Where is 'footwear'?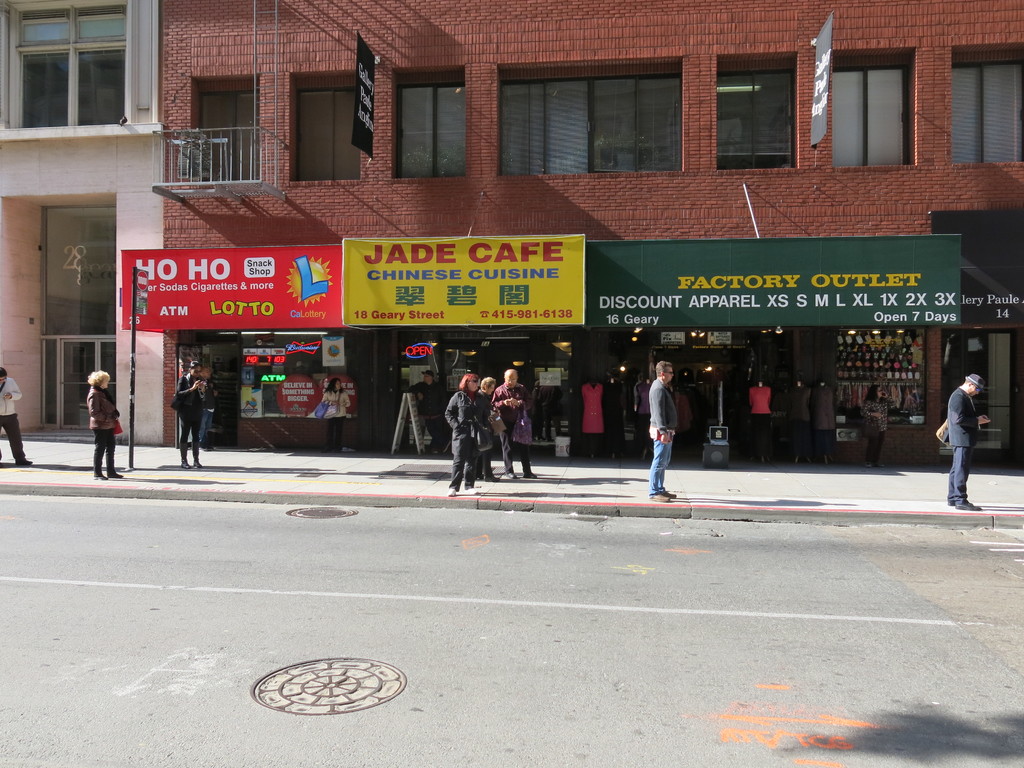
bbox(449, 488, 456, 499).
